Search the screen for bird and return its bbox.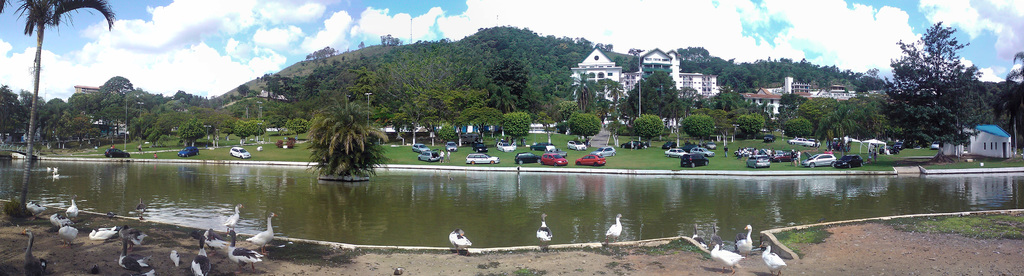
Found: {"left": 392, "top": 266, "right": 406, "bottom": 275}.
